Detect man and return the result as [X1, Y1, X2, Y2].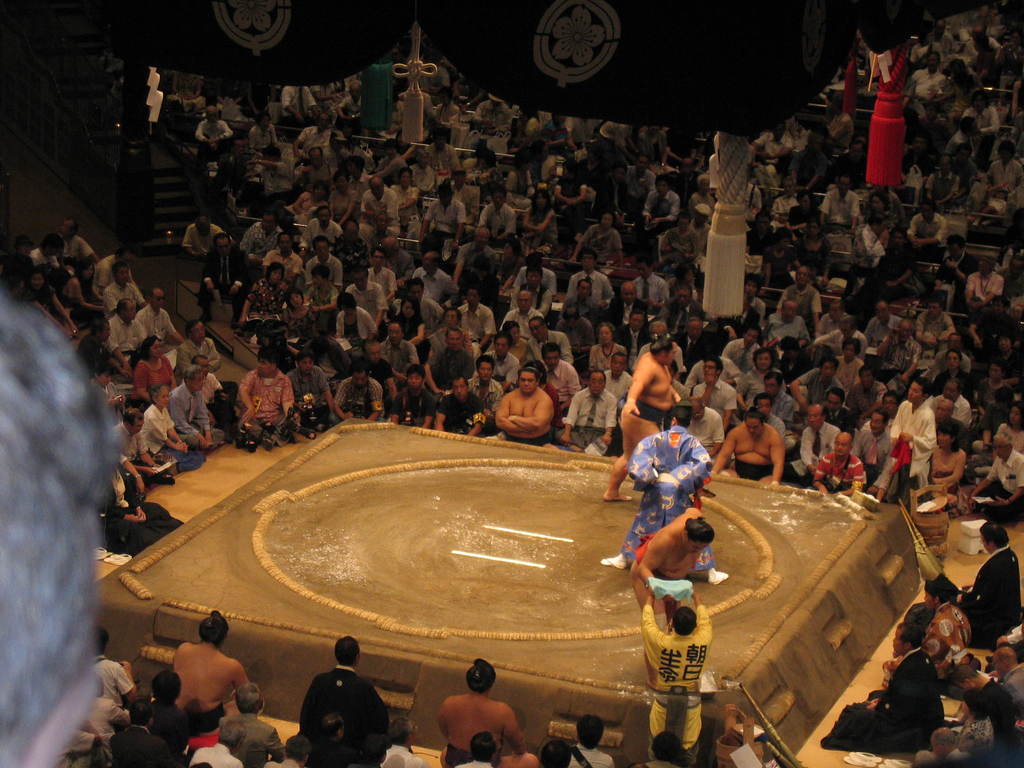
[436, 378, 484, 439].
